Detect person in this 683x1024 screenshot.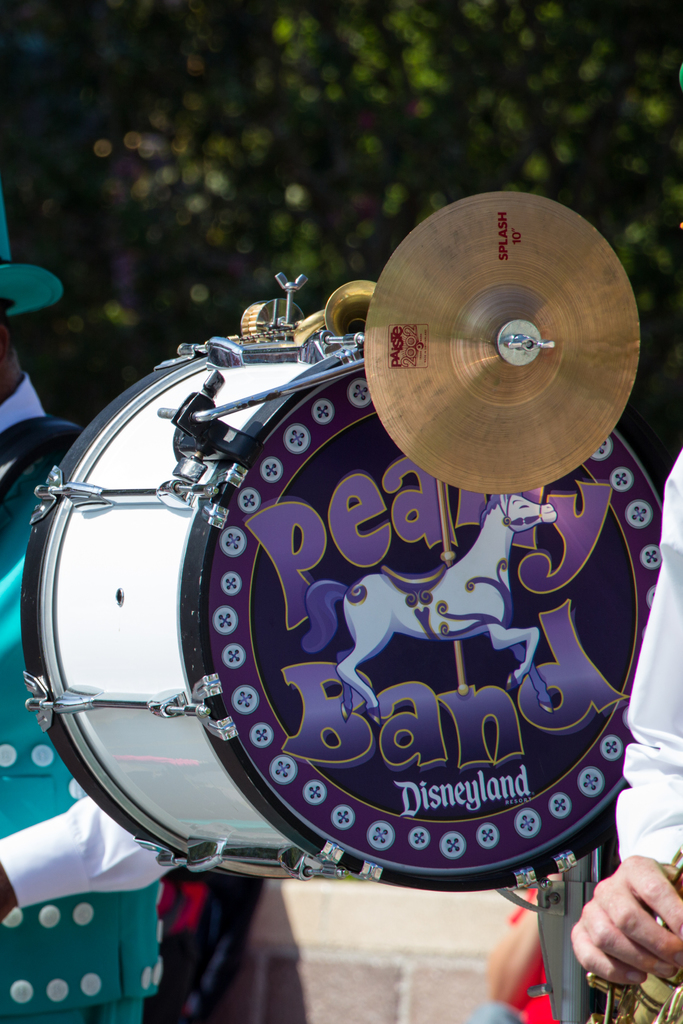
Detection: box(0, 198, 176, 1023).
